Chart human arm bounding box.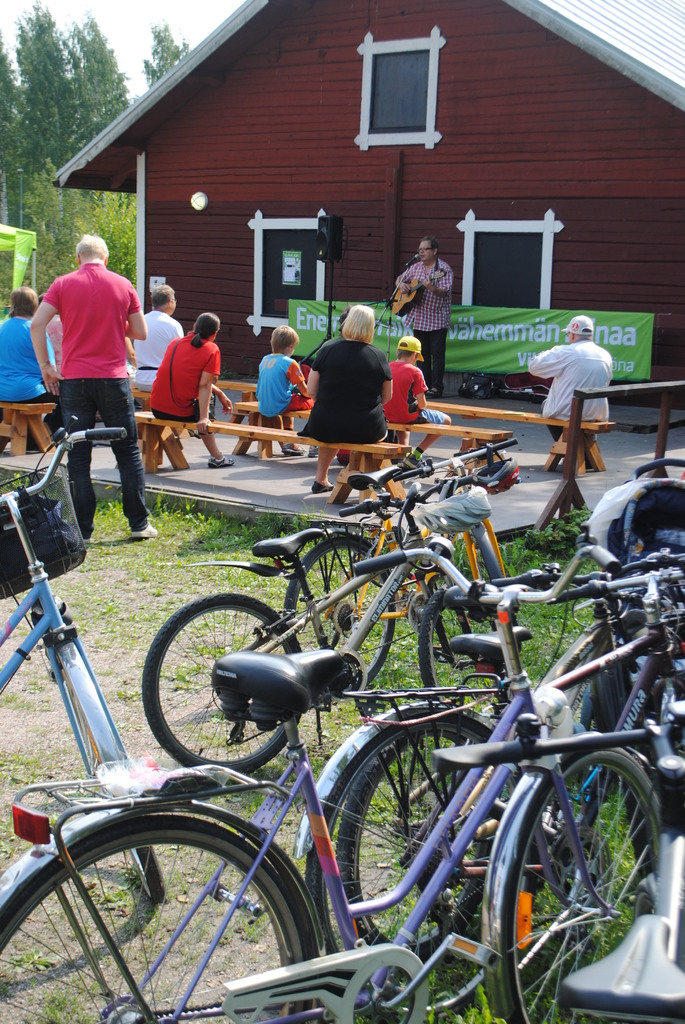
Charted: 213/384/235/412.
